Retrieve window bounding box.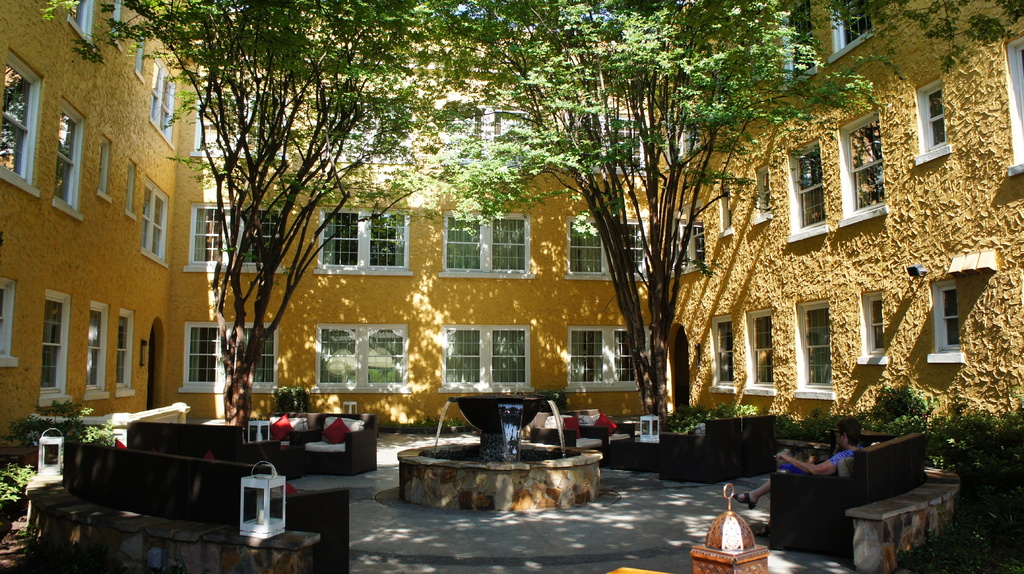
Bounding box: crop(440, 216, 483, 275).
